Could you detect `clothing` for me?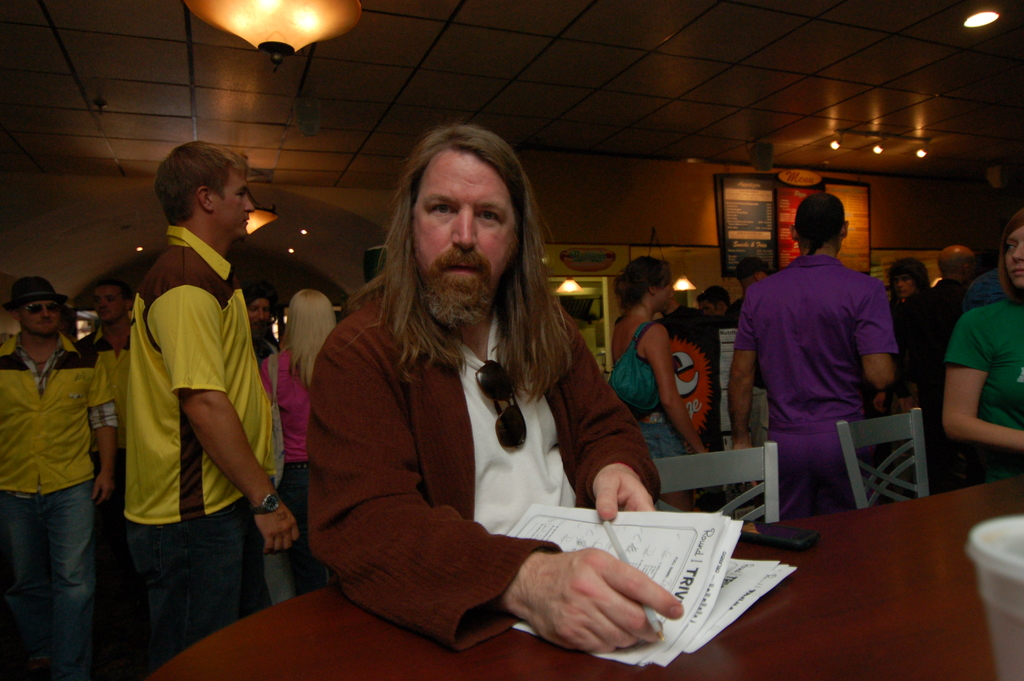
Detection result: x1=0 y1=326 x2=116 y2=680.
